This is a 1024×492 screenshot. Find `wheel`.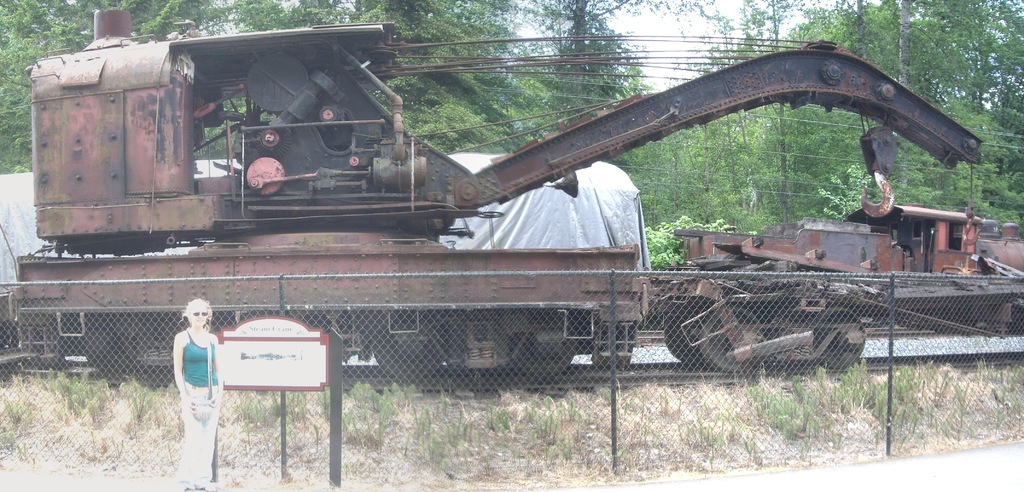
Bounding box: <box>807,301,868,374</box>.
